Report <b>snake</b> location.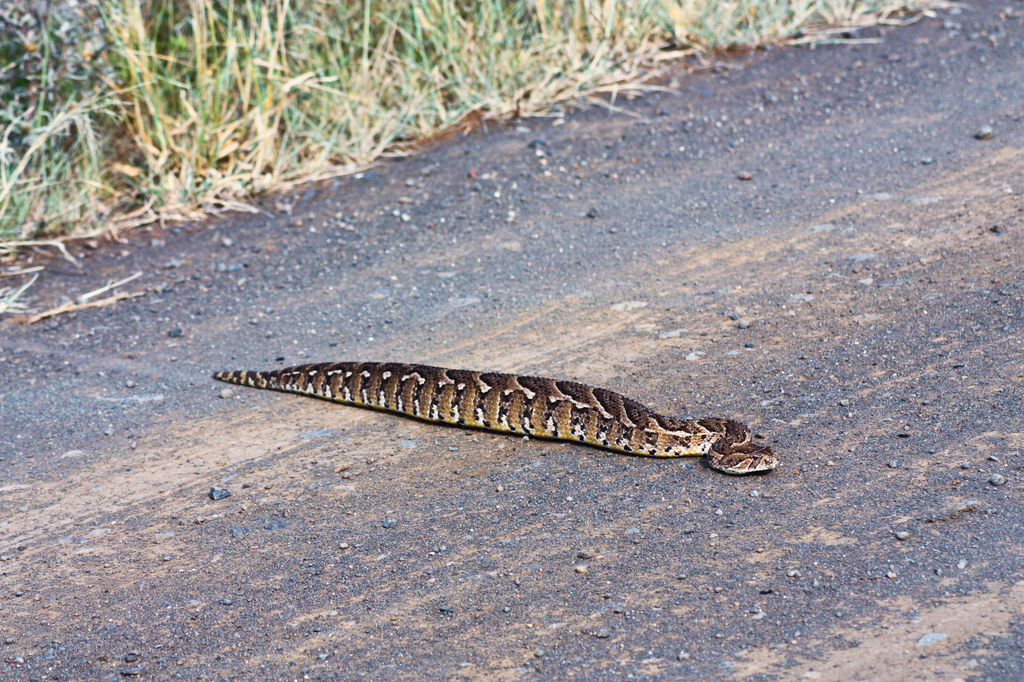
Report: detection(200, 341, 786, 501).
